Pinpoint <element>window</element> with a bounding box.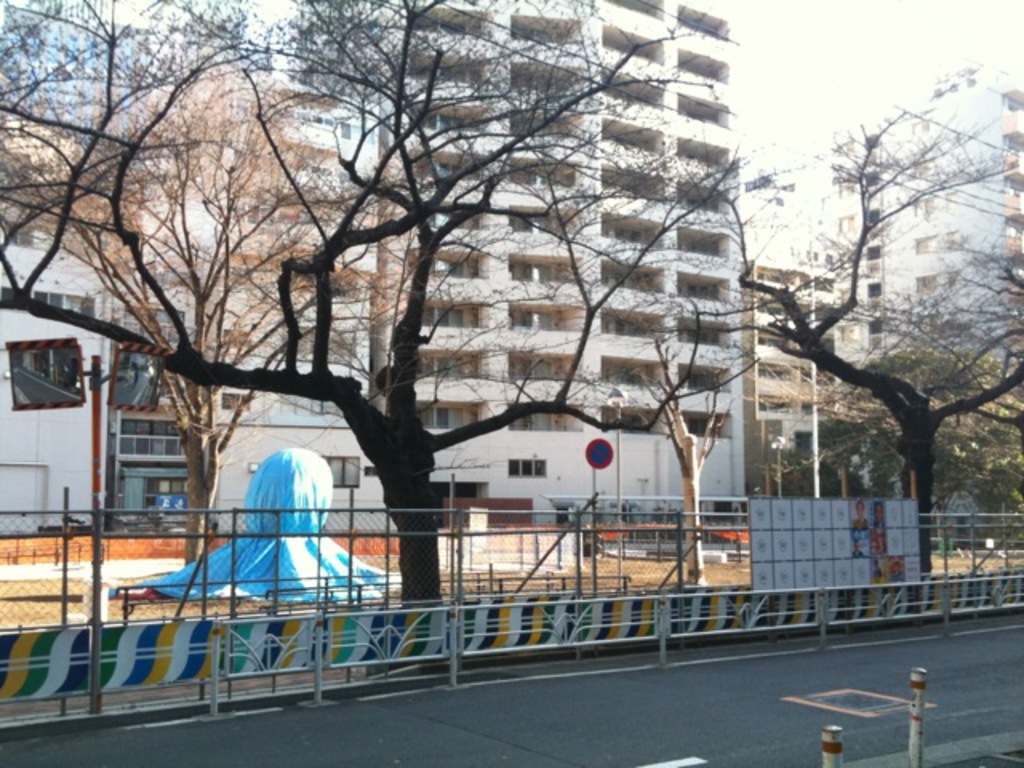
[left=34, top=286, right=98, bottom=317].
